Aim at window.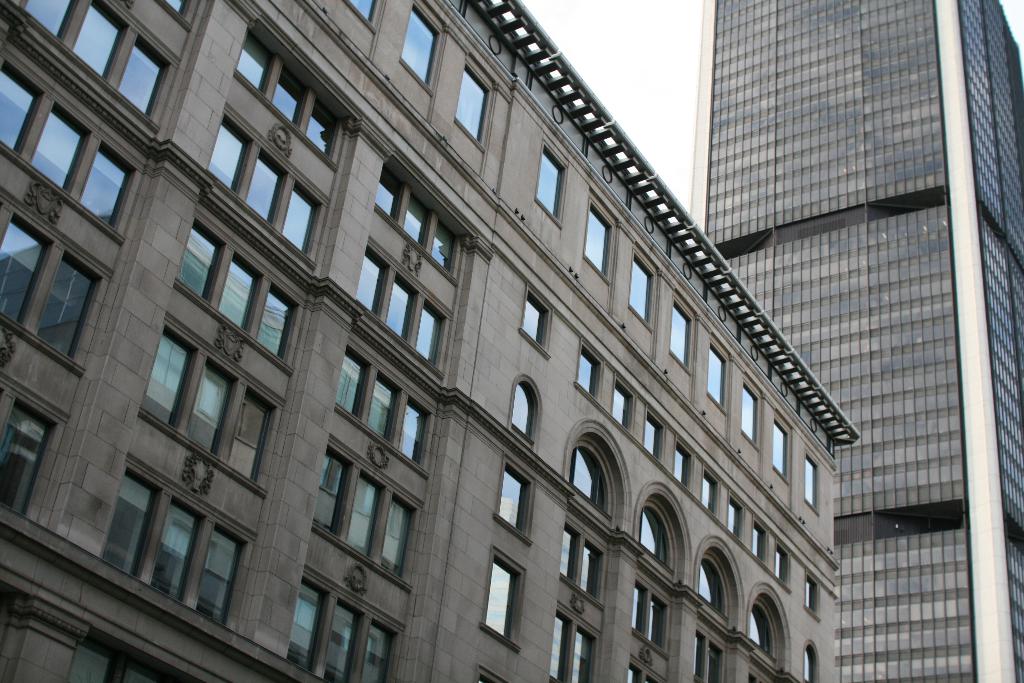
Aimed at <region>141, 309, 289, 498</region>.
